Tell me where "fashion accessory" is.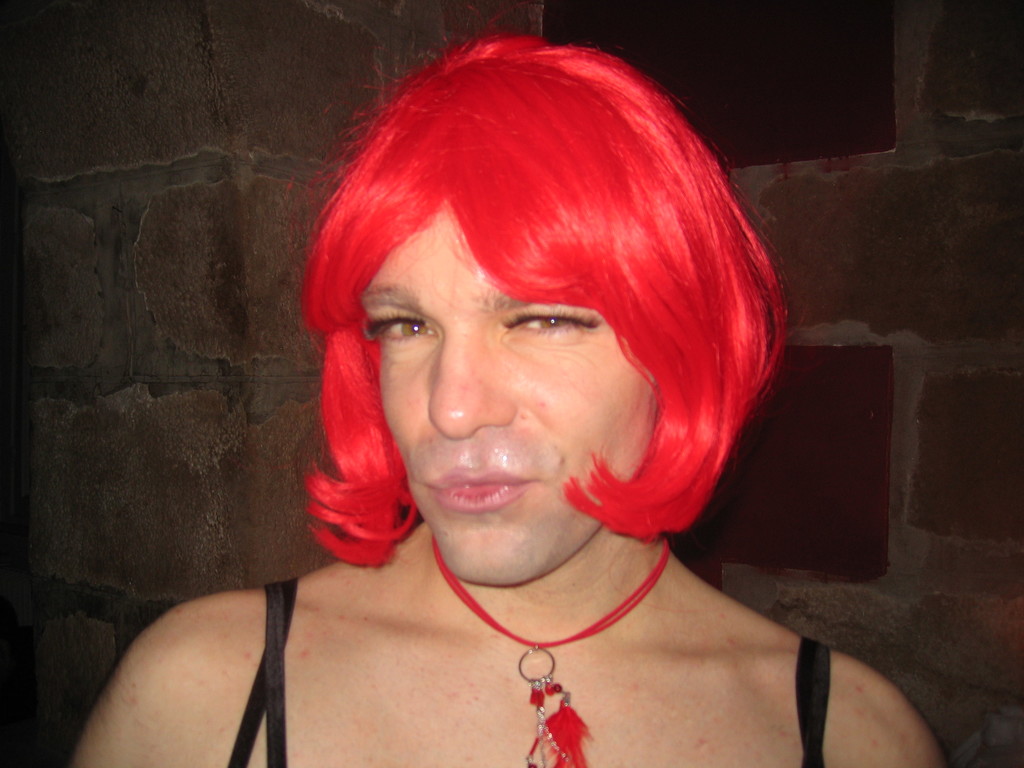
"fashion accessory" is at left=431, top=534, right=670, bottom=767.
